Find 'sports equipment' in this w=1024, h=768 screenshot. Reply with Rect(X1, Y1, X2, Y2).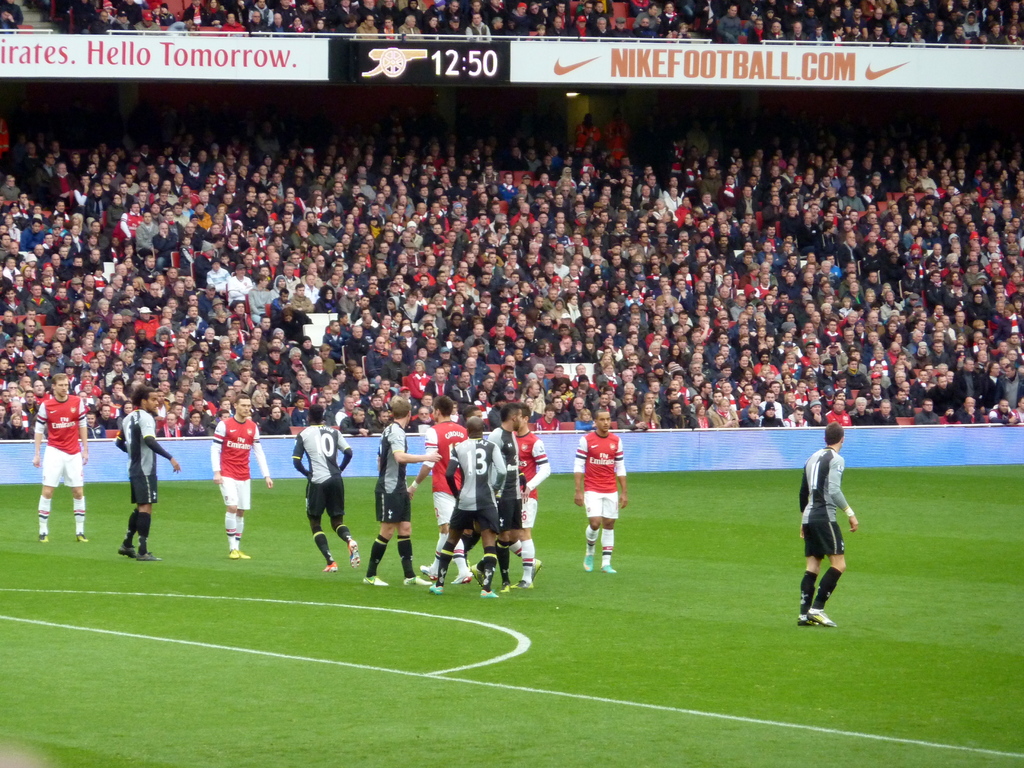
Rect(427, 582, 447, 596).
